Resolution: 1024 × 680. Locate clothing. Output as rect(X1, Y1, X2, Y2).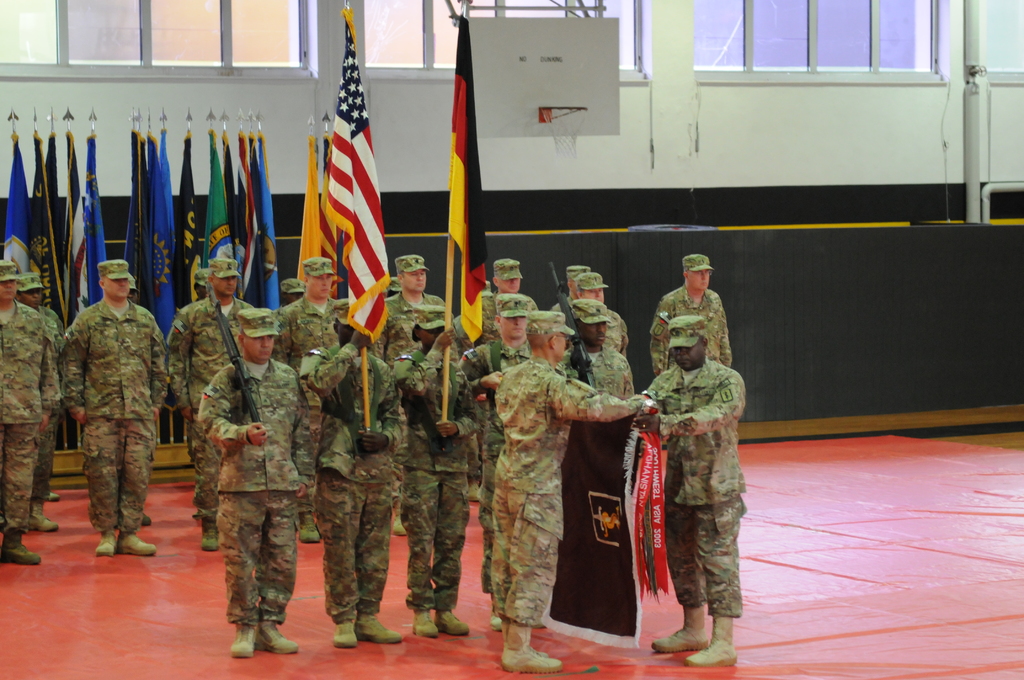
rect(273, 294, 285, 310).
